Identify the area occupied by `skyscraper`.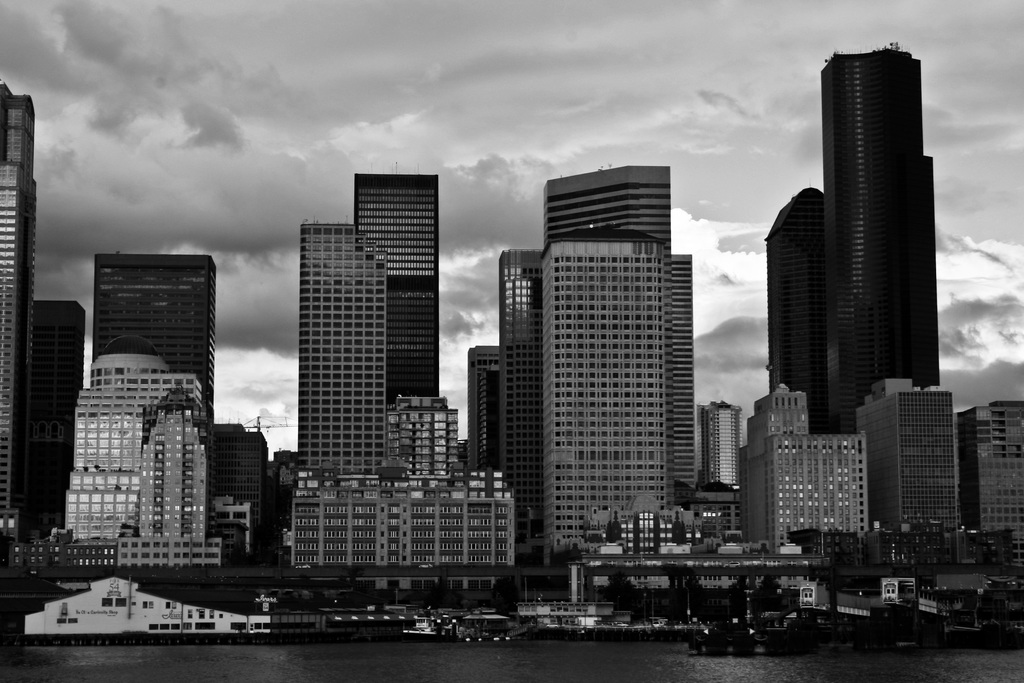
Area: 860, 379, 961, 534.
